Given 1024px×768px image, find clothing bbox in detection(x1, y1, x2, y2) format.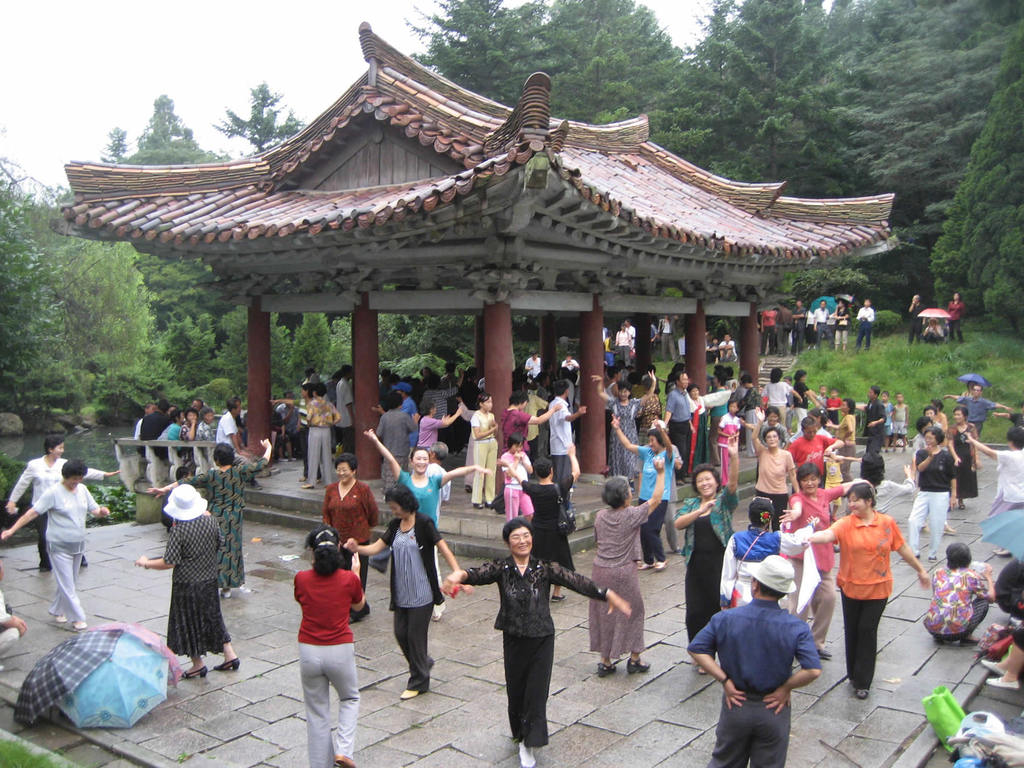
detection(794, 305, 804, 344).
